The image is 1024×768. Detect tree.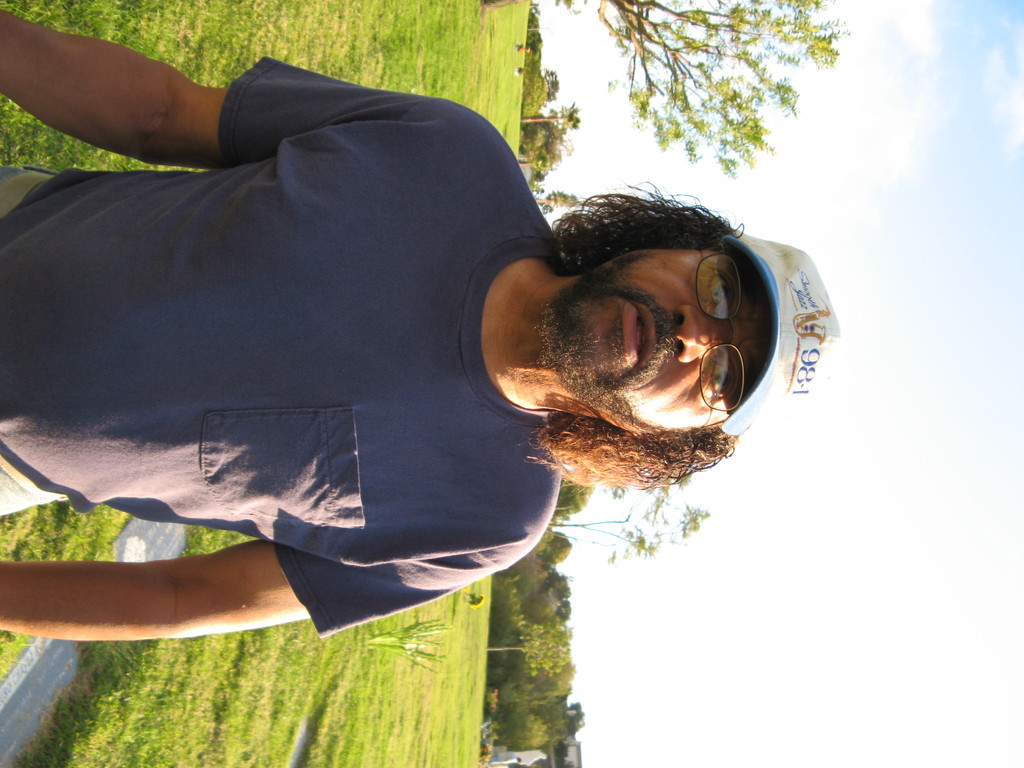
Detection: {"left": 552, "top": 468, "right": 714, "bottom": 563}.
